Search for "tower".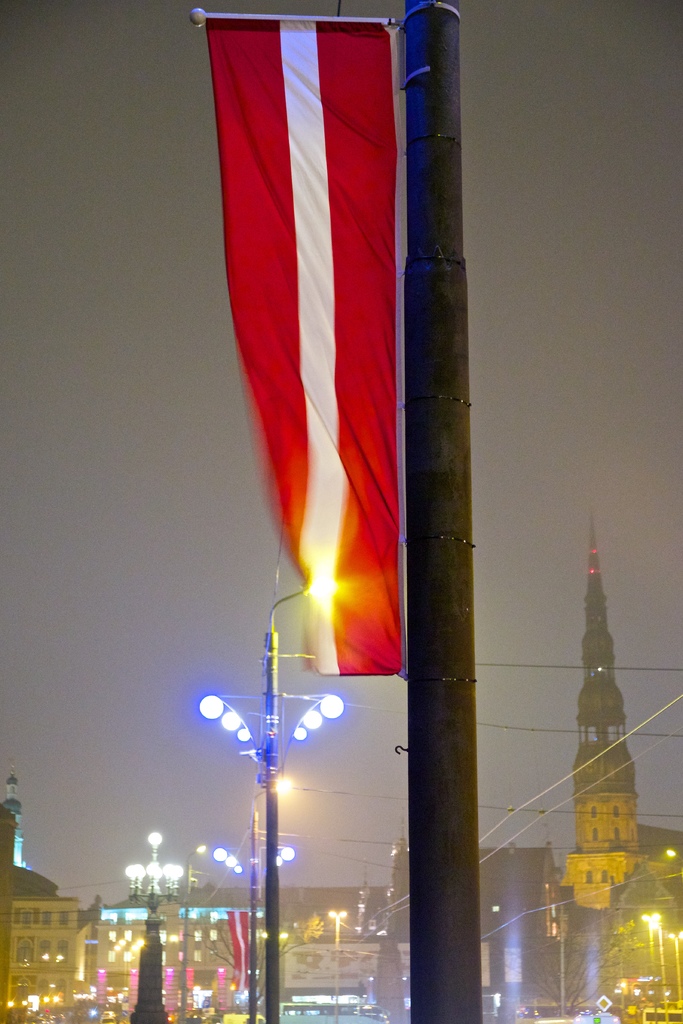
Found at 540, 505, 666, 903.
